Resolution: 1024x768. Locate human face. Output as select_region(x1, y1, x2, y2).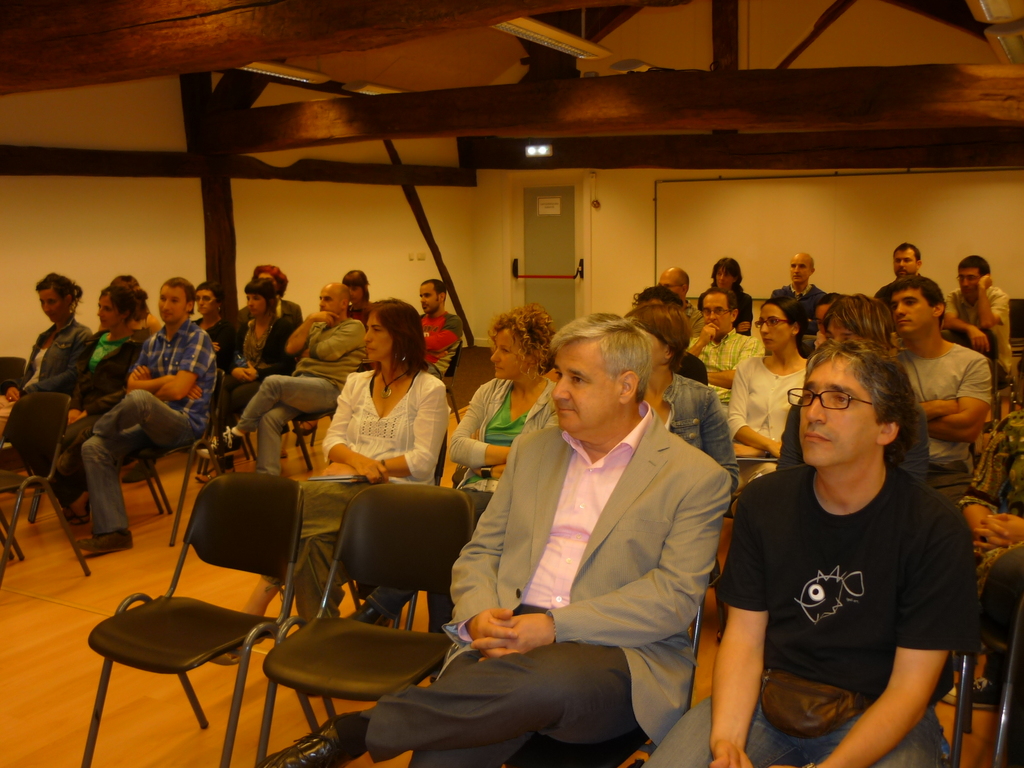
select_region(157, 285, 185, 325).
